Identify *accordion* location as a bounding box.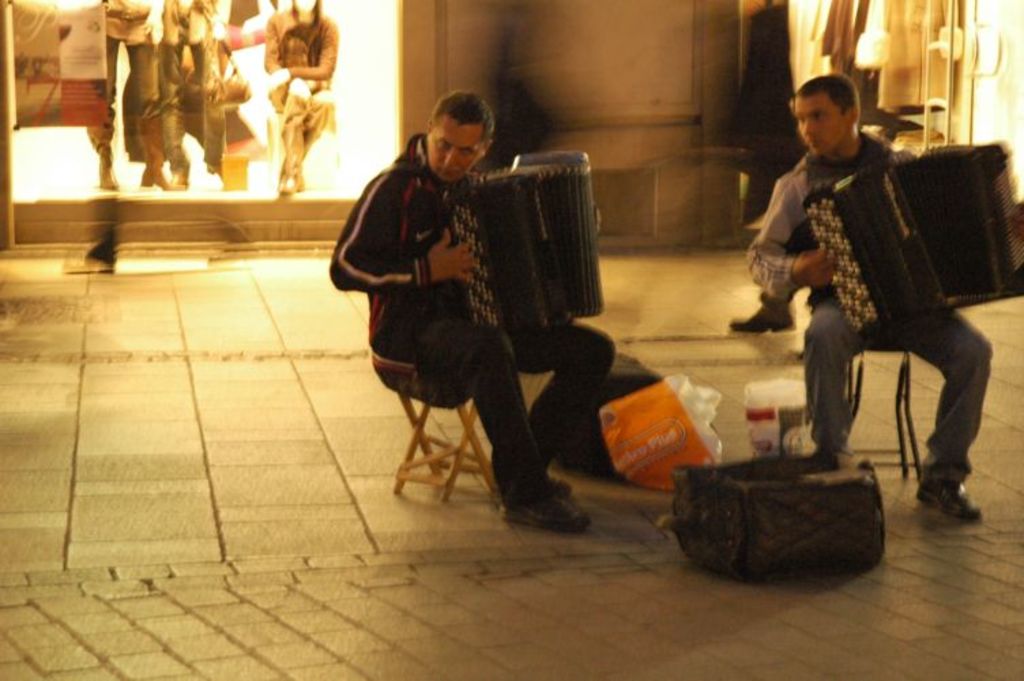
<bbox>466, 154, 605, 345</bbox>.
